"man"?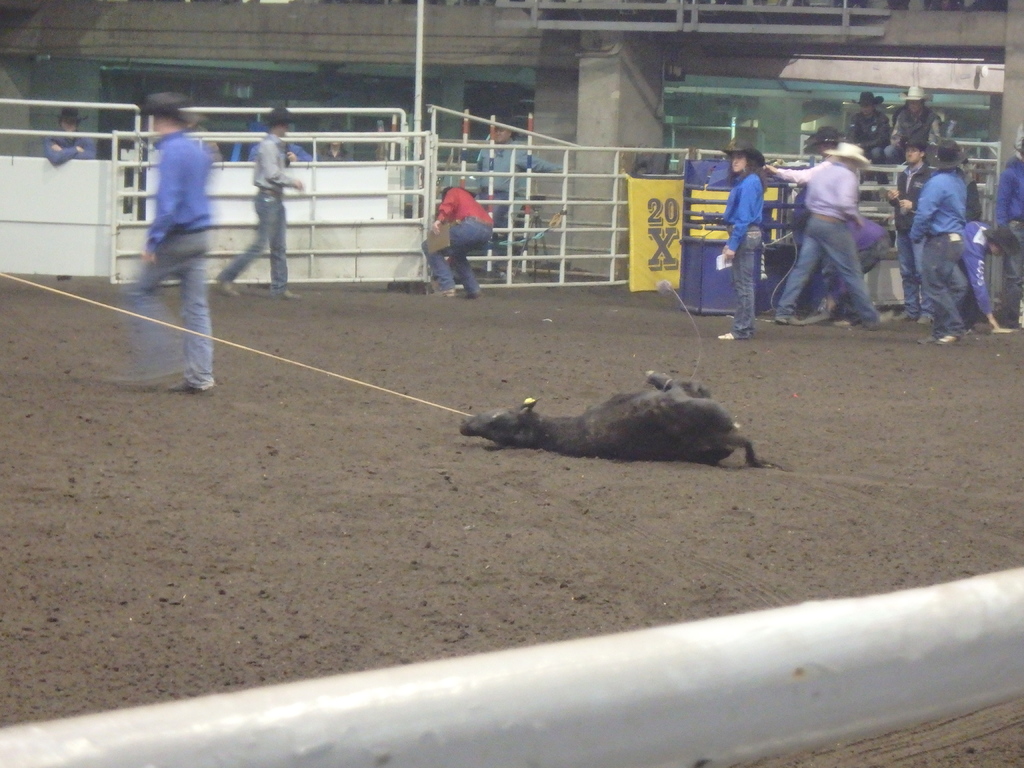
crop(837, 84, 891, 168)
